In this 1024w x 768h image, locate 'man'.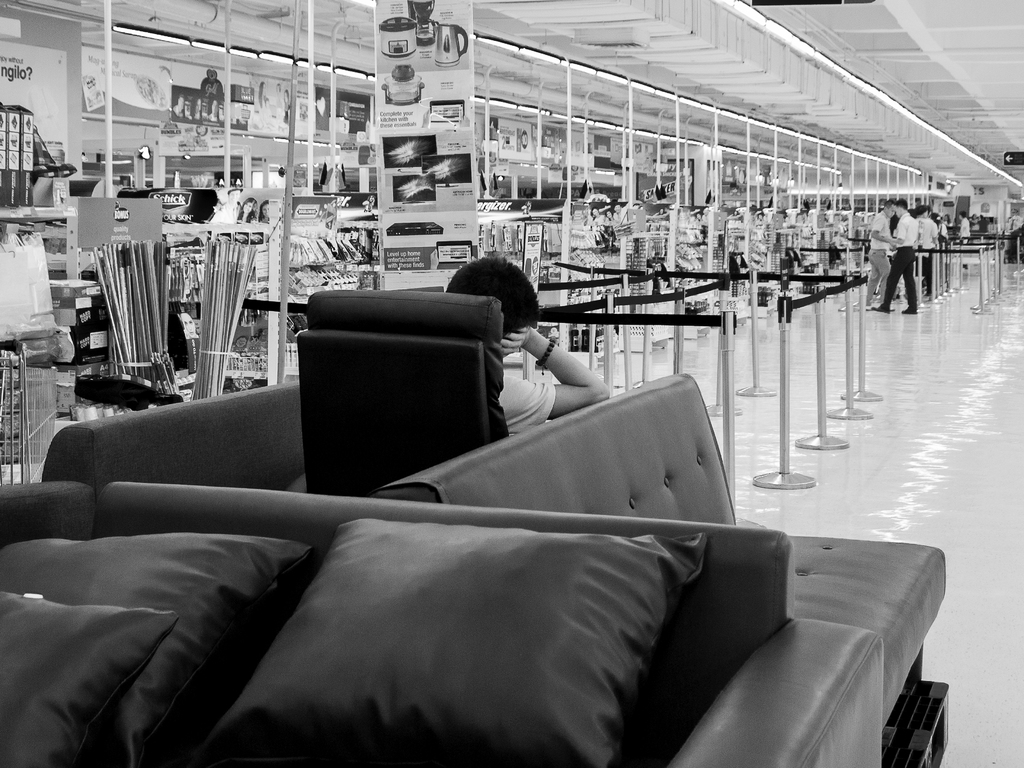
Bounding box: box(1004, 206, 1023, 263).
